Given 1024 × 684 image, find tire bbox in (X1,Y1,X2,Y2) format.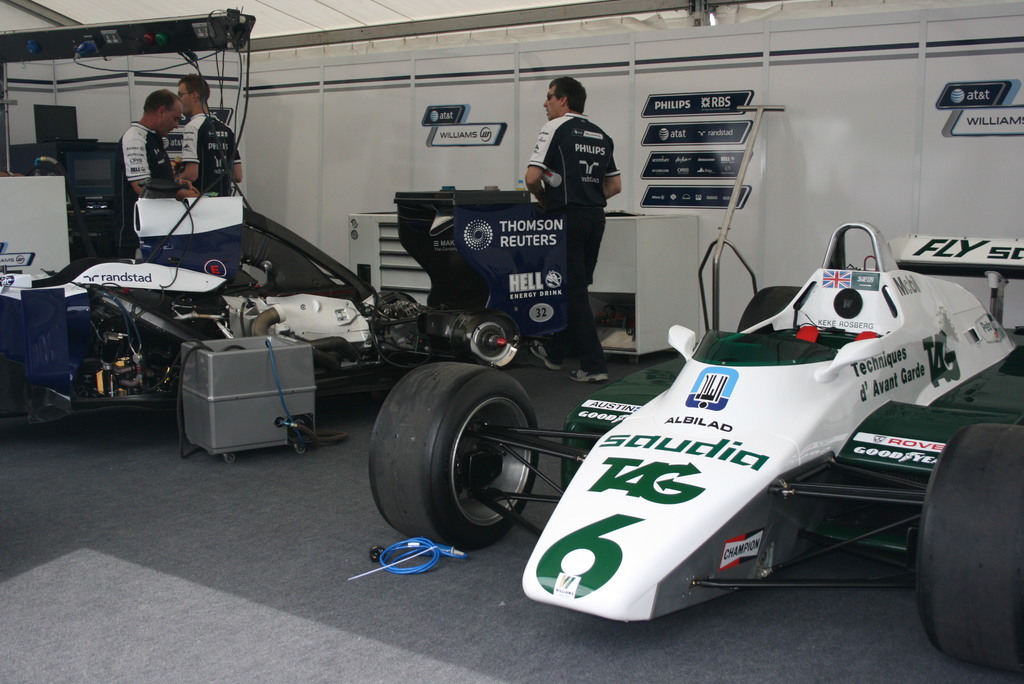
(916,425,1022,671).
